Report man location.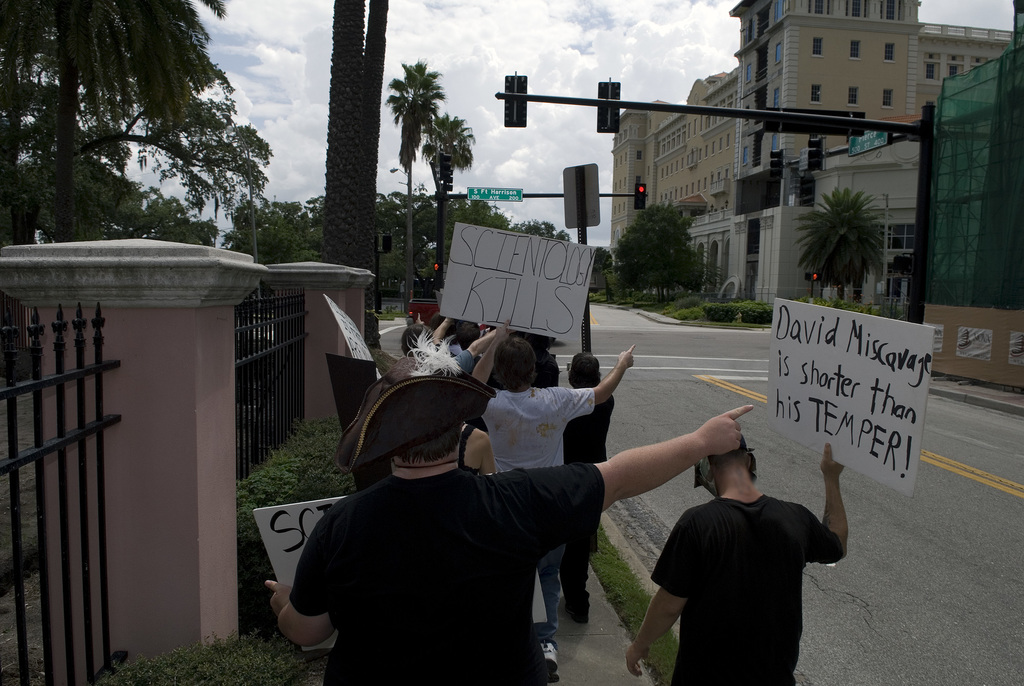
Report: (483, 335, 638, 683).
